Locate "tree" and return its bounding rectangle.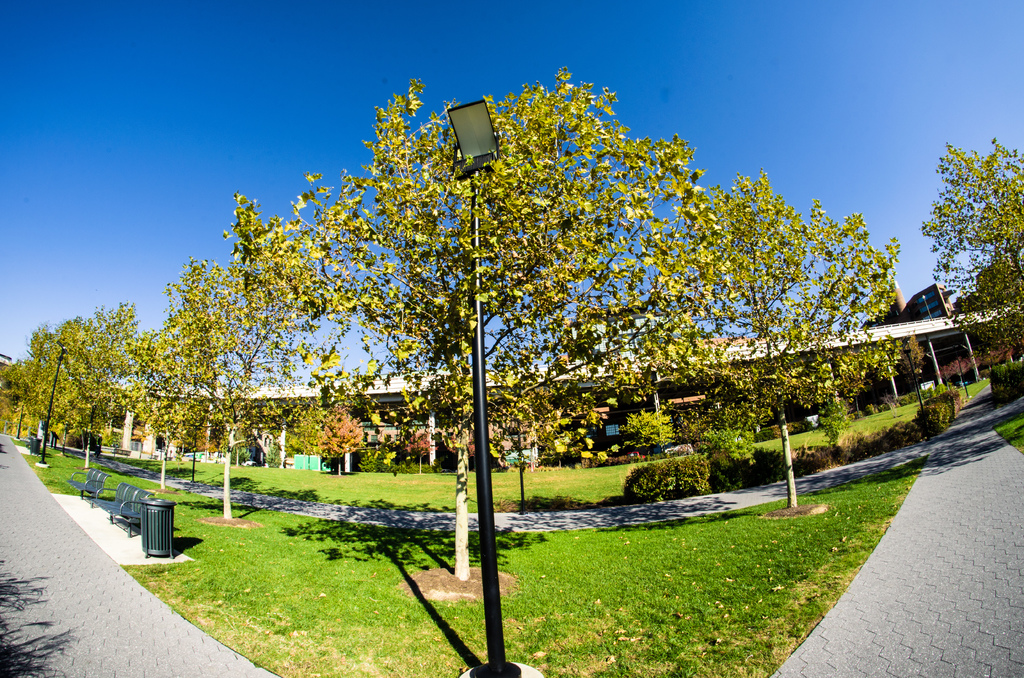
396 423 438 471.
